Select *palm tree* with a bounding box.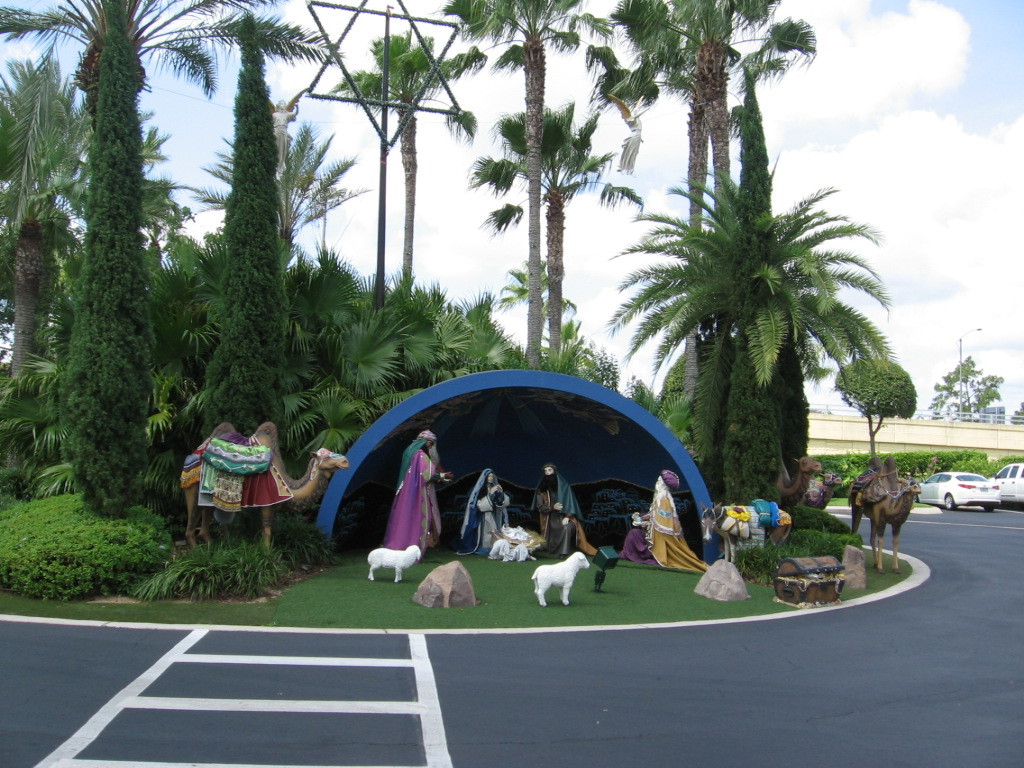
box=[209, 124, 345, 322].
